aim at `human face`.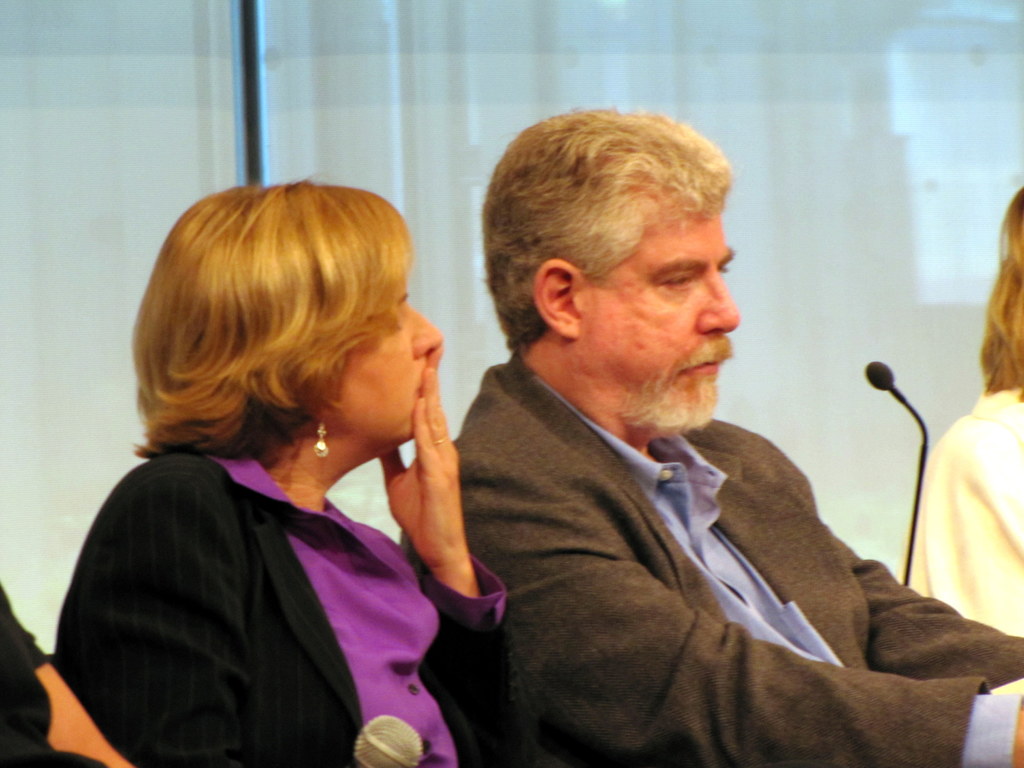
Aimed at bbox(334, 275, 440, 452).
